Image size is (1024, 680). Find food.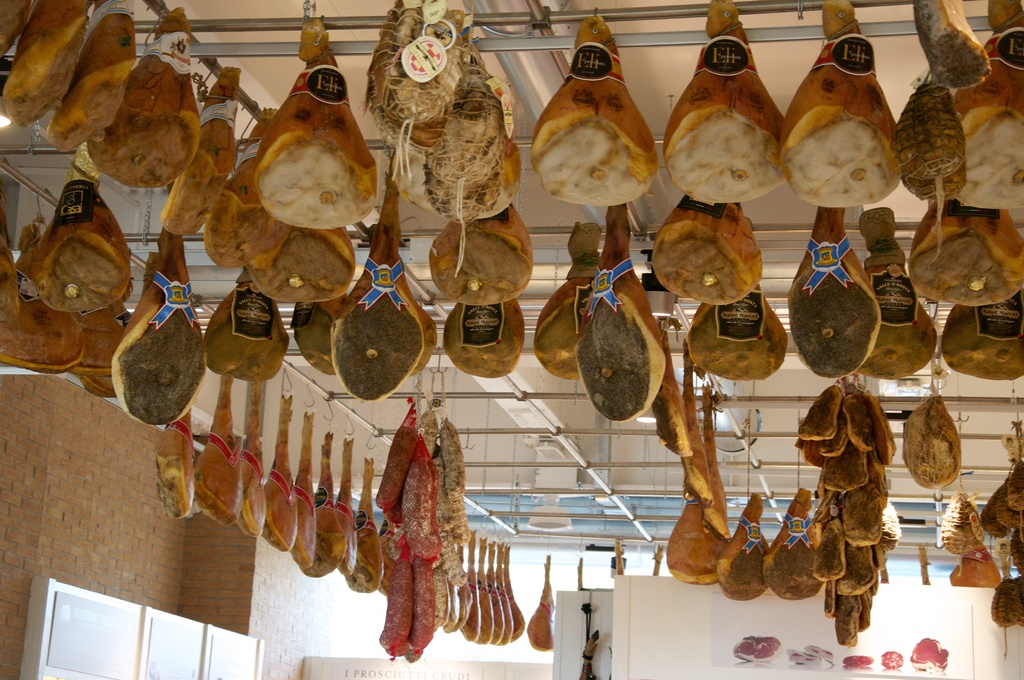
{"x1": 202, "y1": 270, "x2": 292, "y2": 384}.
